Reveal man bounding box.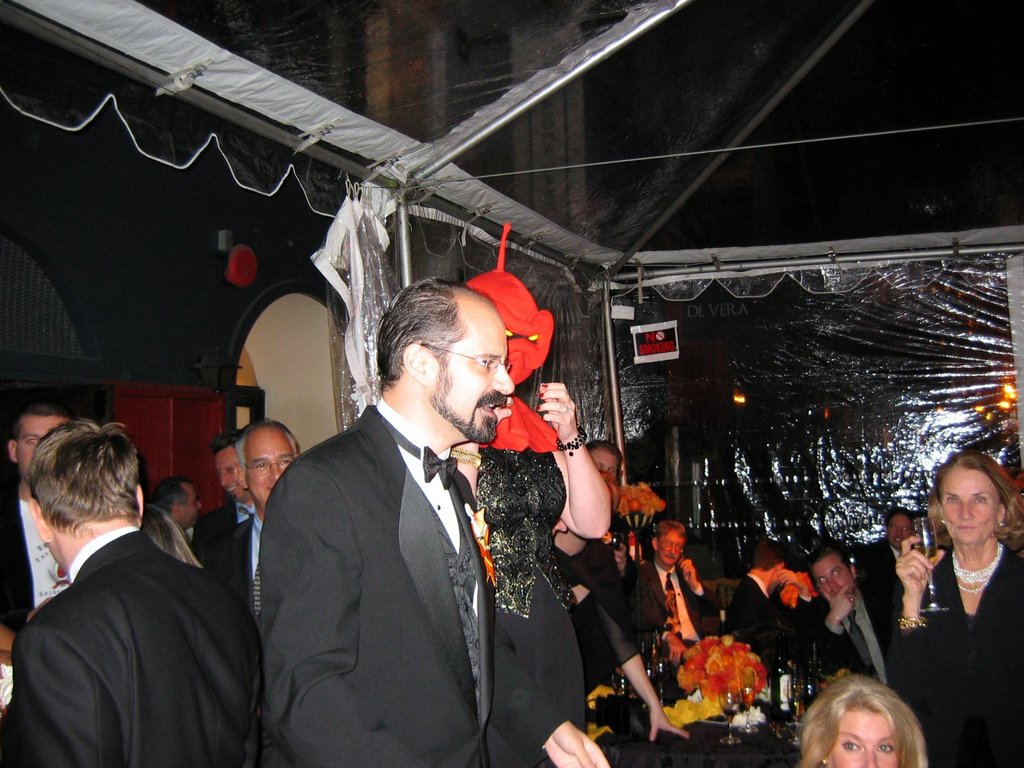
Revealed: {"x1": 0, "y1": 404, "x2": 65, "y2": 664}.
